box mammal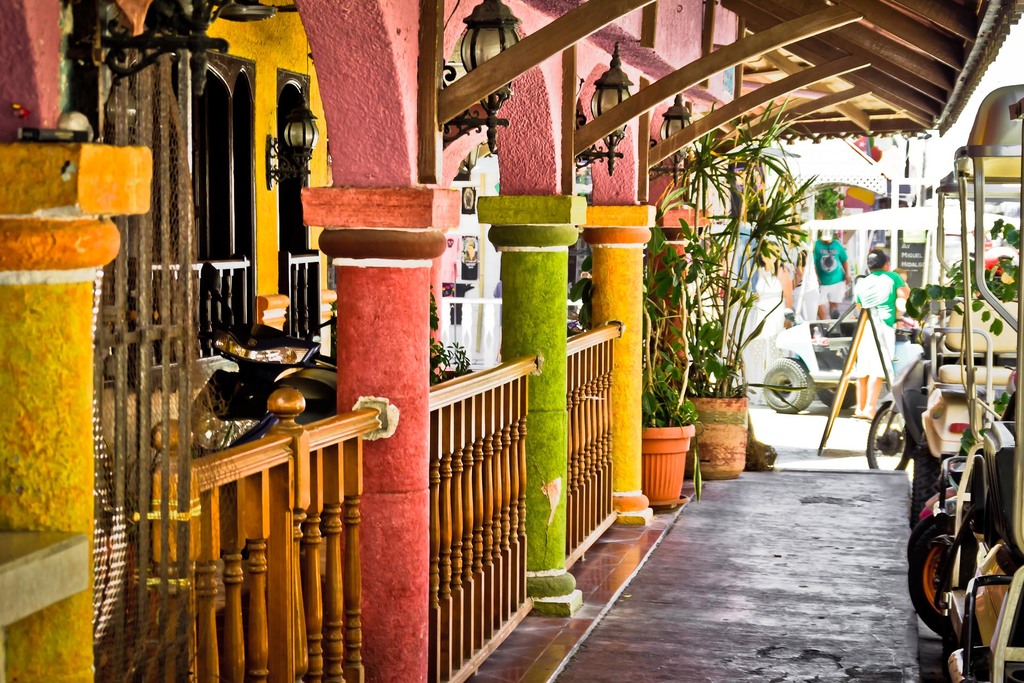
<box>753,238,797,339</box>
